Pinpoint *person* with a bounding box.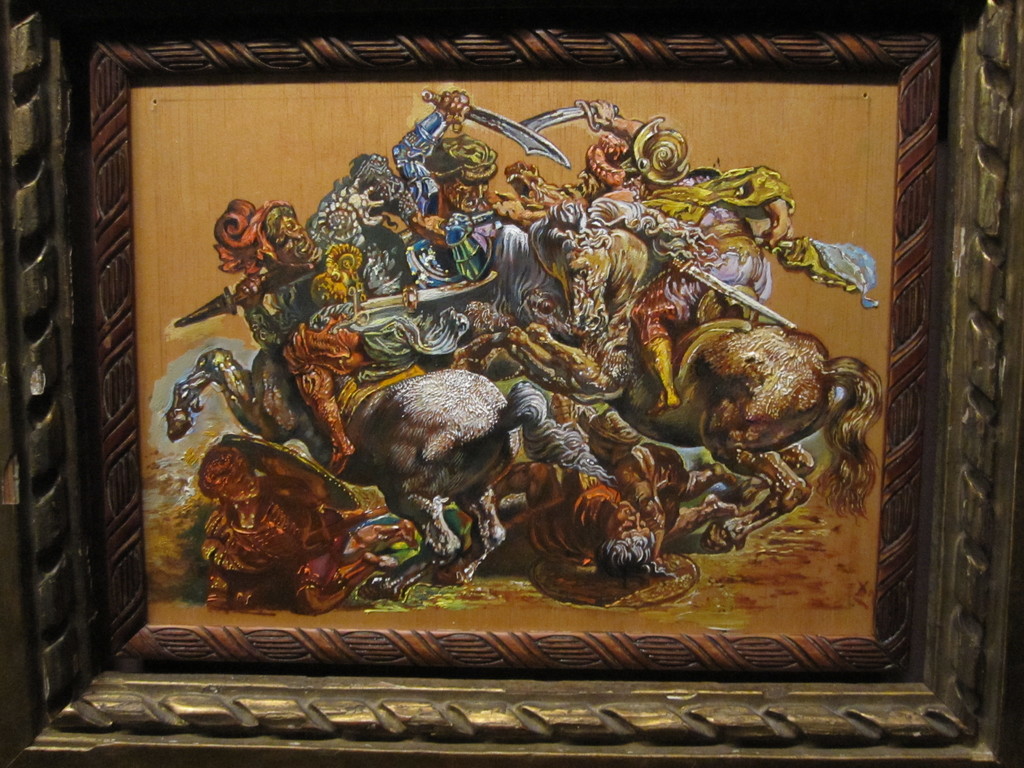
region(195, 442, 394, 618).
